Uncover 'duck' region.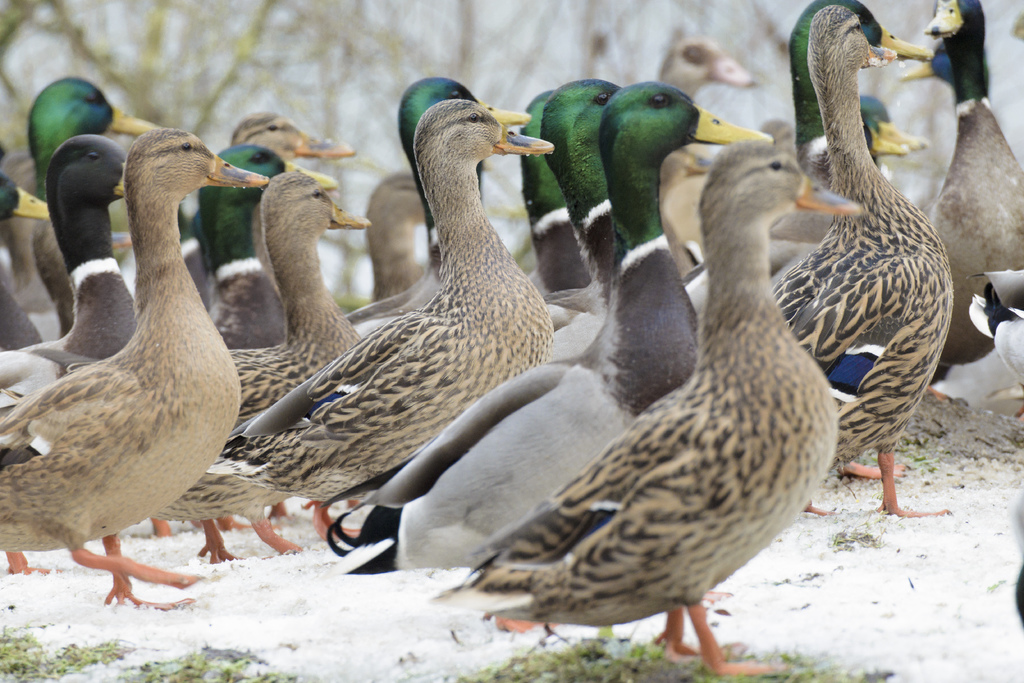
Uncovered: {"x1": 776, "y1": 0, "x2": 961, "y2": 515}.
